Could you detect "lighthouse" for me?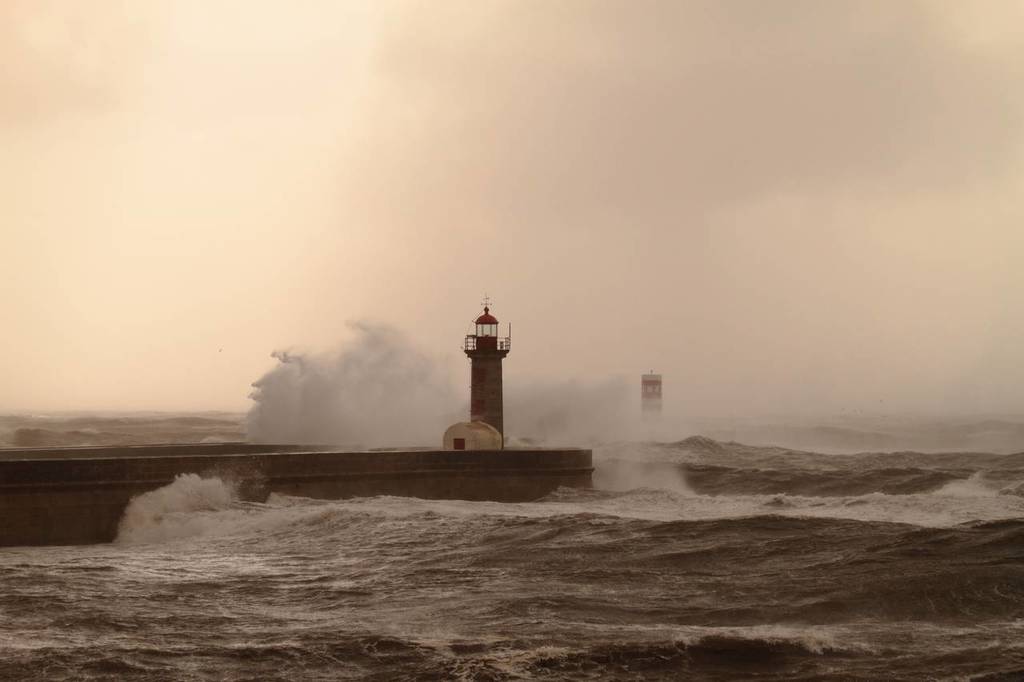
Detection result: <bbox>464, 291, 512, 448</bbox>.
